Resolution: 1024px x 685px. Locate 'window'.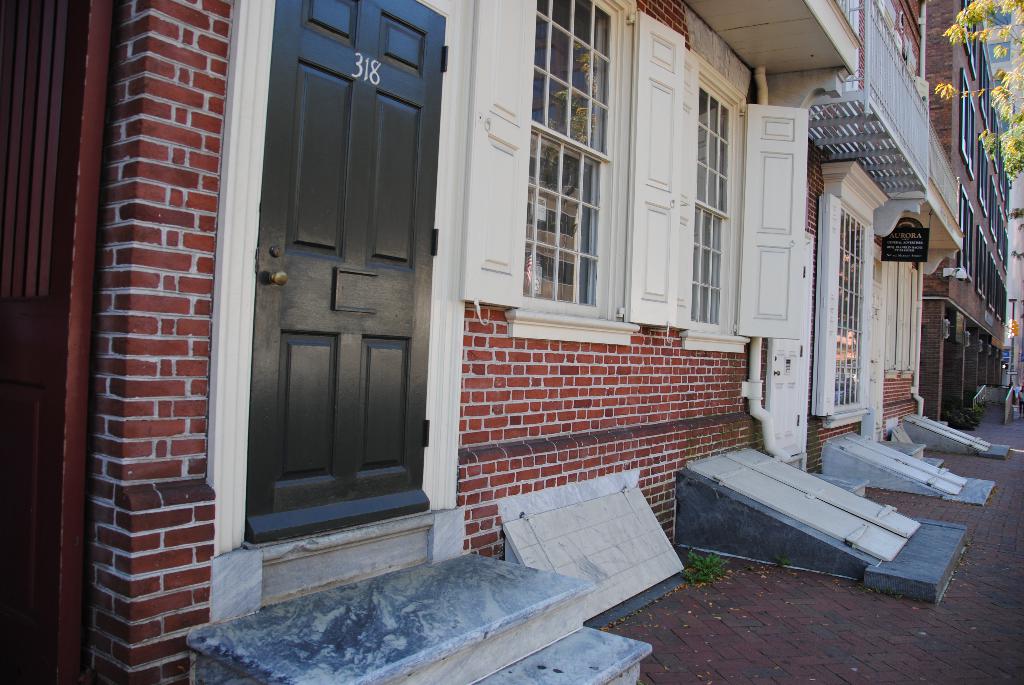
locate(991, 178, 998, 244).
